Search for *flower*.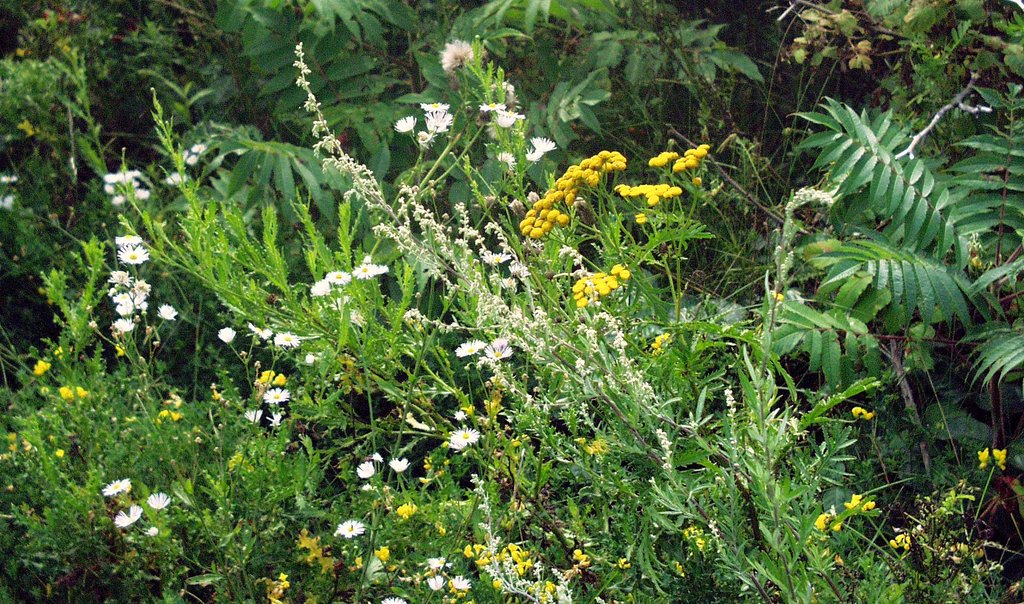
Found at BBox(478, 103, 502, 110).
